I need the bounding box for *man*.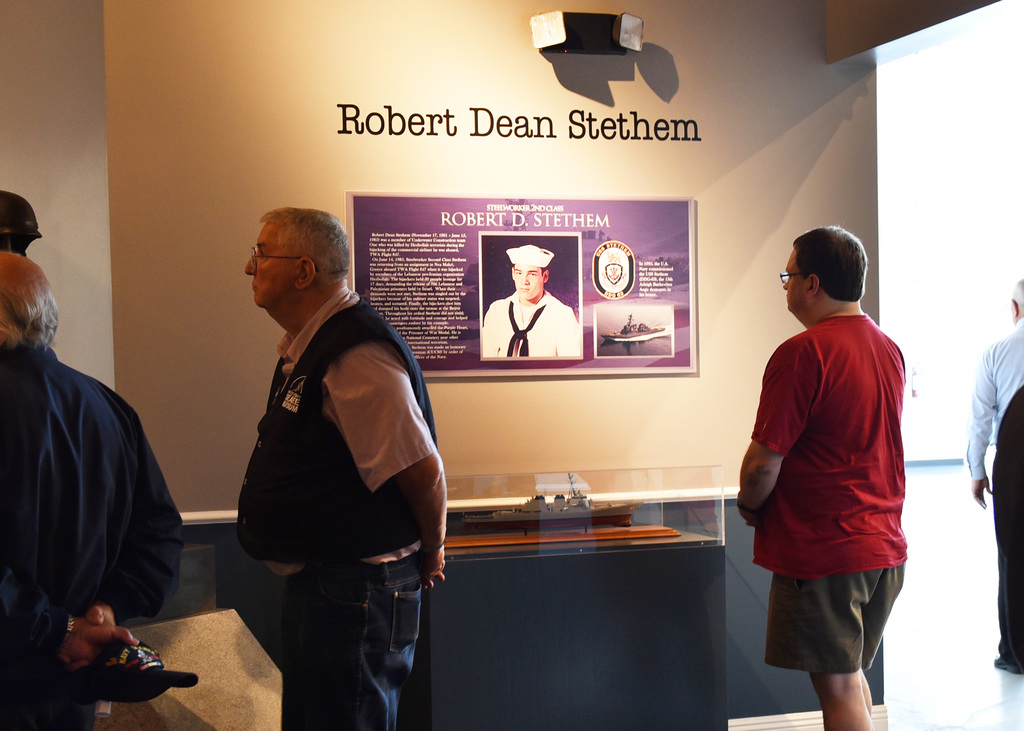
Here it is: BBox(0, 245, 184, 730).
